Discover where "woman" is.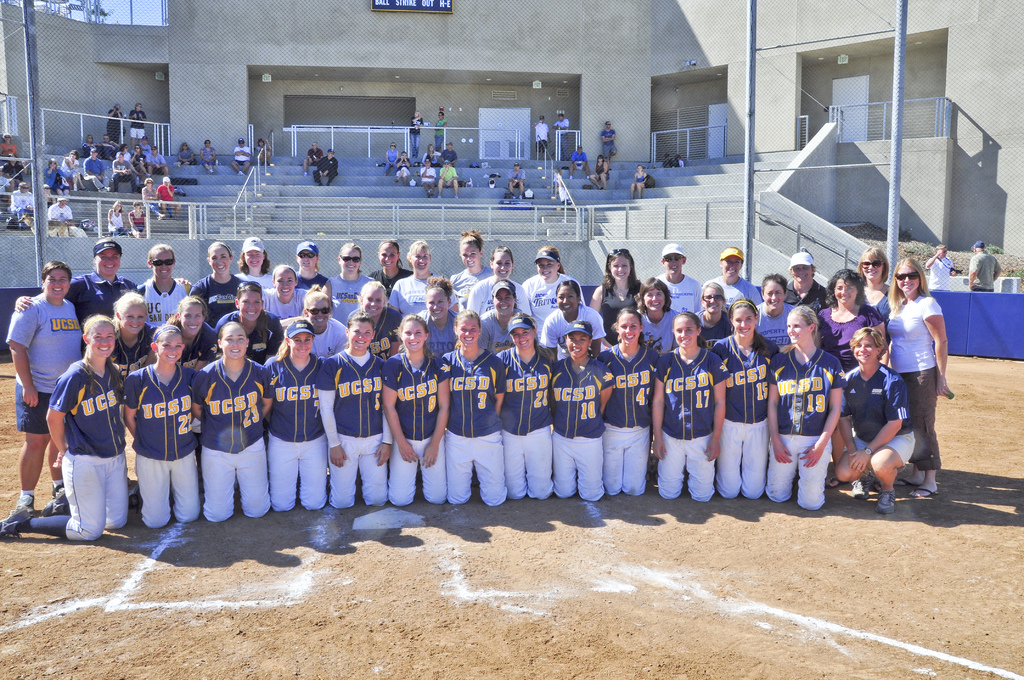
Discovered at <box>261,319,330,512</box>.
